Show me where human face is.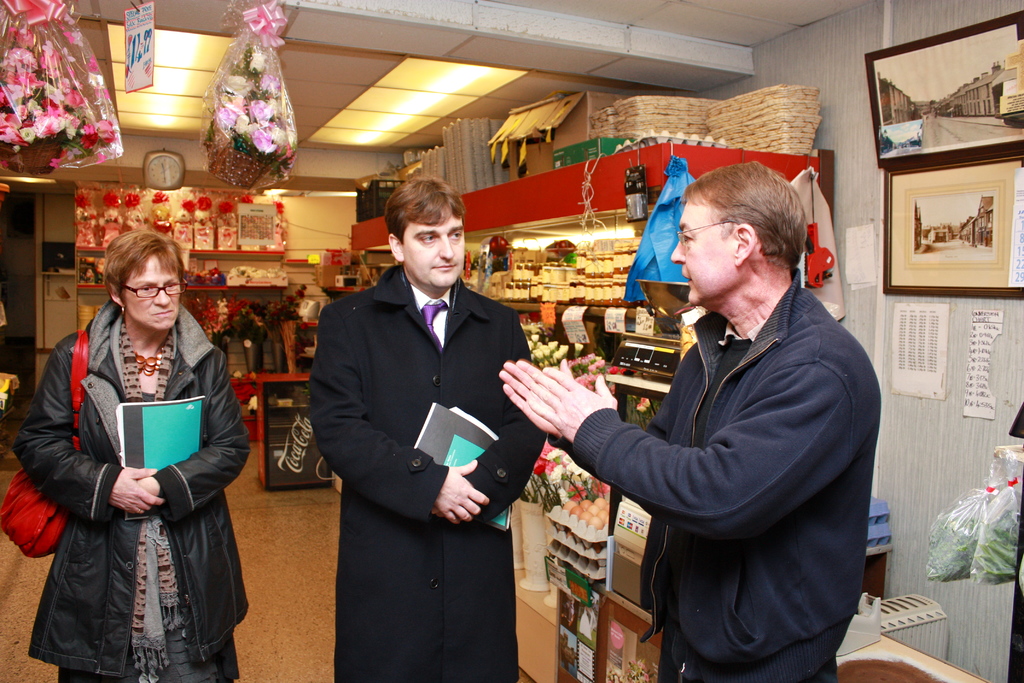
human face is at 669/204/741/304.
